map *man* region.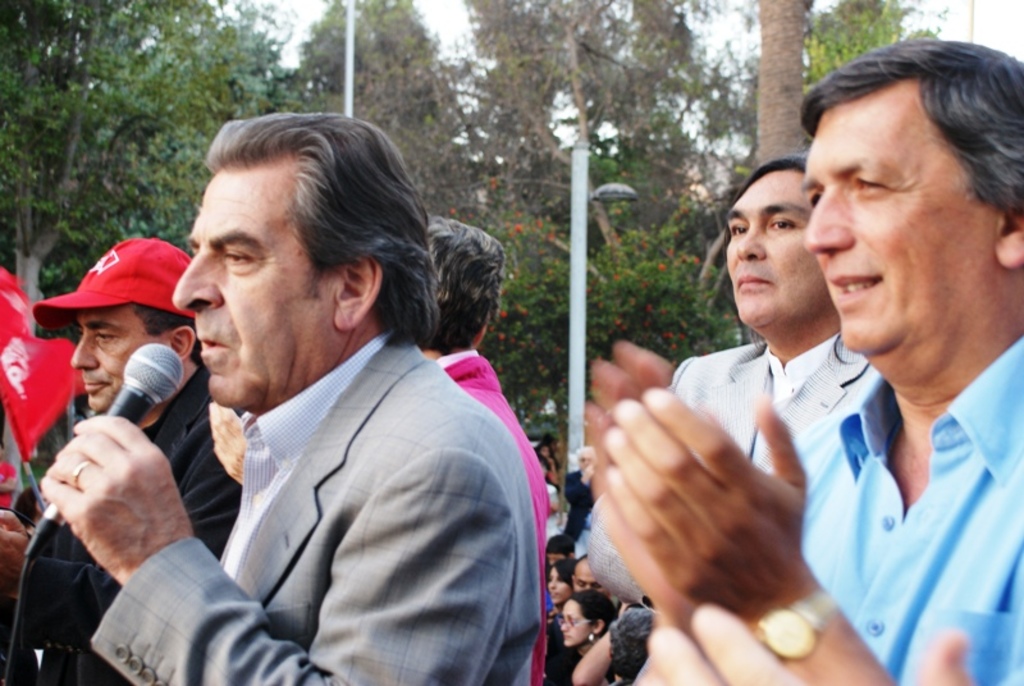
Mapped to l=602, t=41, r=1023, b=685.
